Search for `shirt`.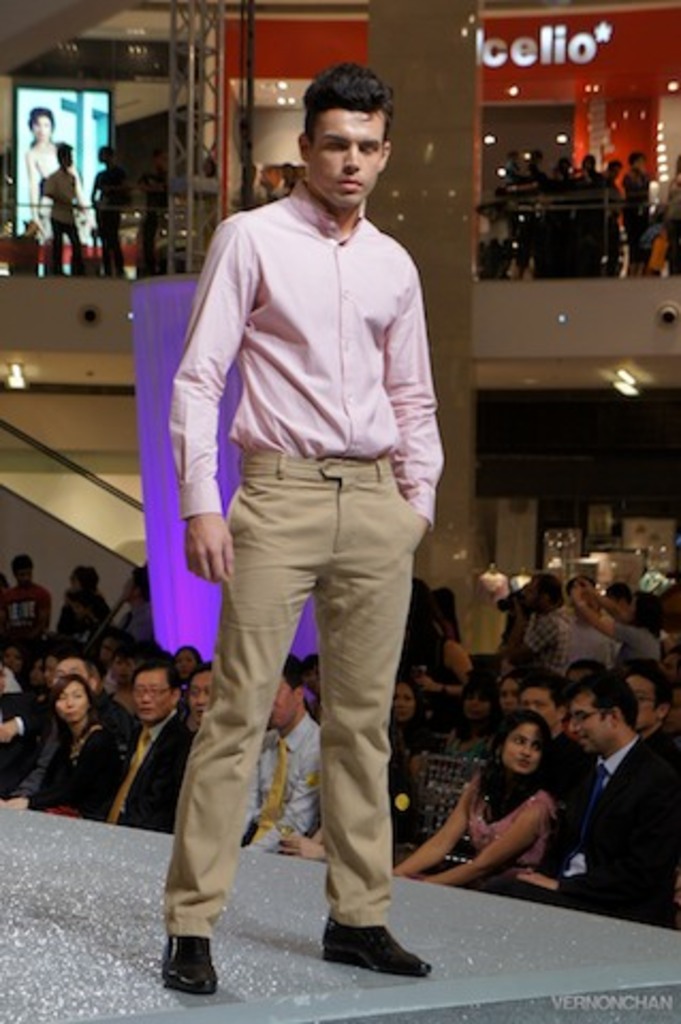
Found at 167, 181, 442, 525.
